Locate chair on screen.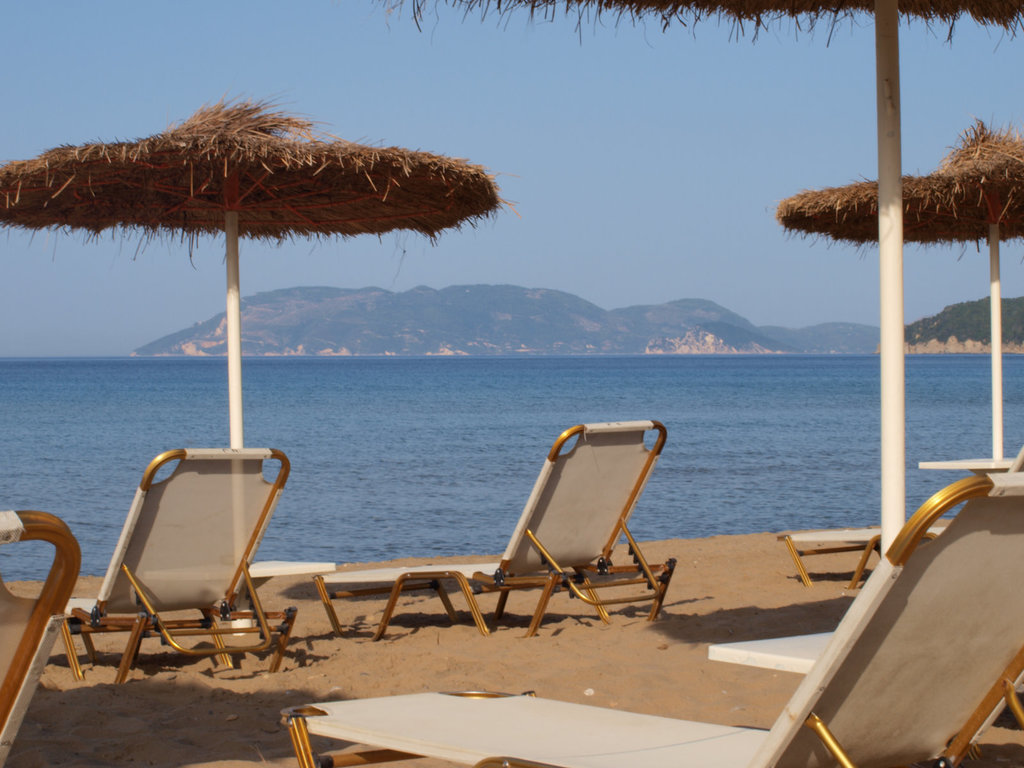
On screen at (left=773, top=445, right=1023, bottom=585).
